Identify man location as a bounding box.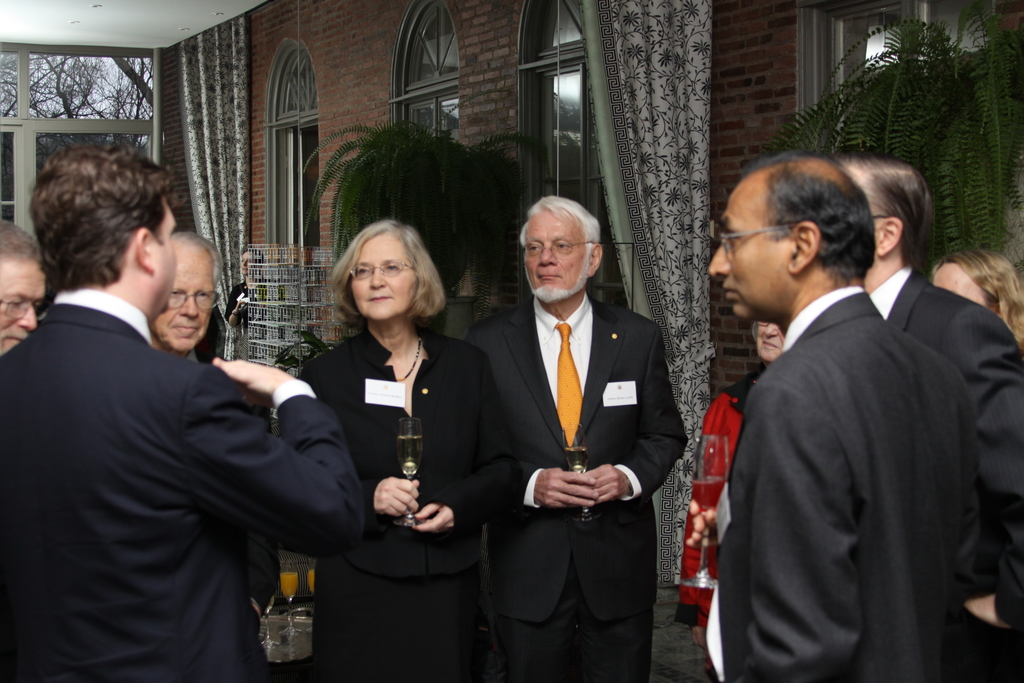
[146, 231, 281, 682].
